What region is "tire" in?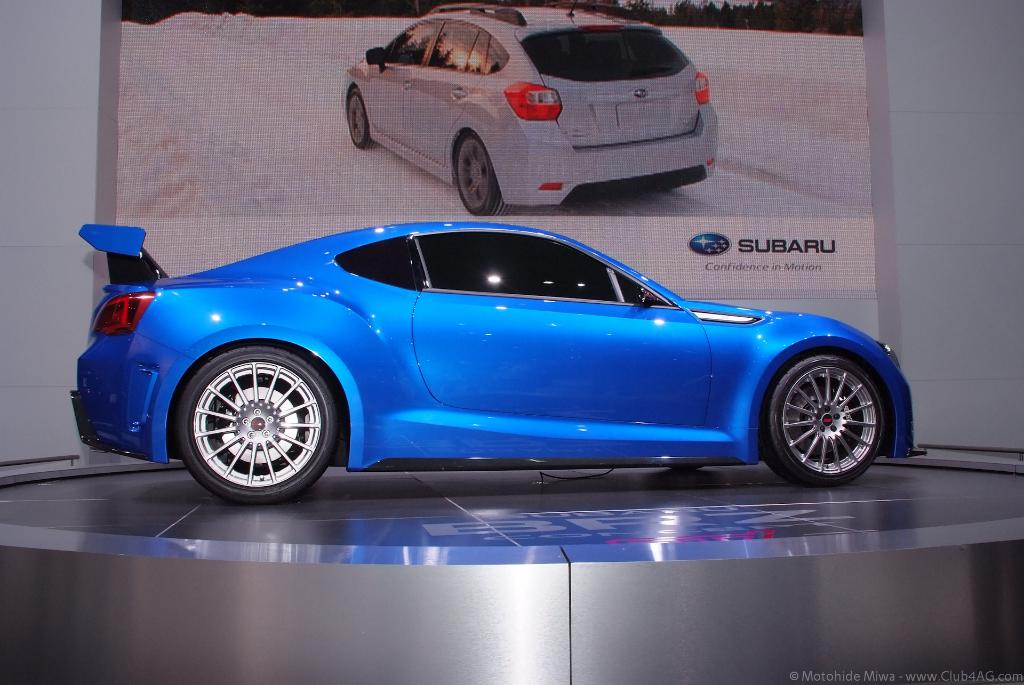
rect(758, 351, 894, 484).
